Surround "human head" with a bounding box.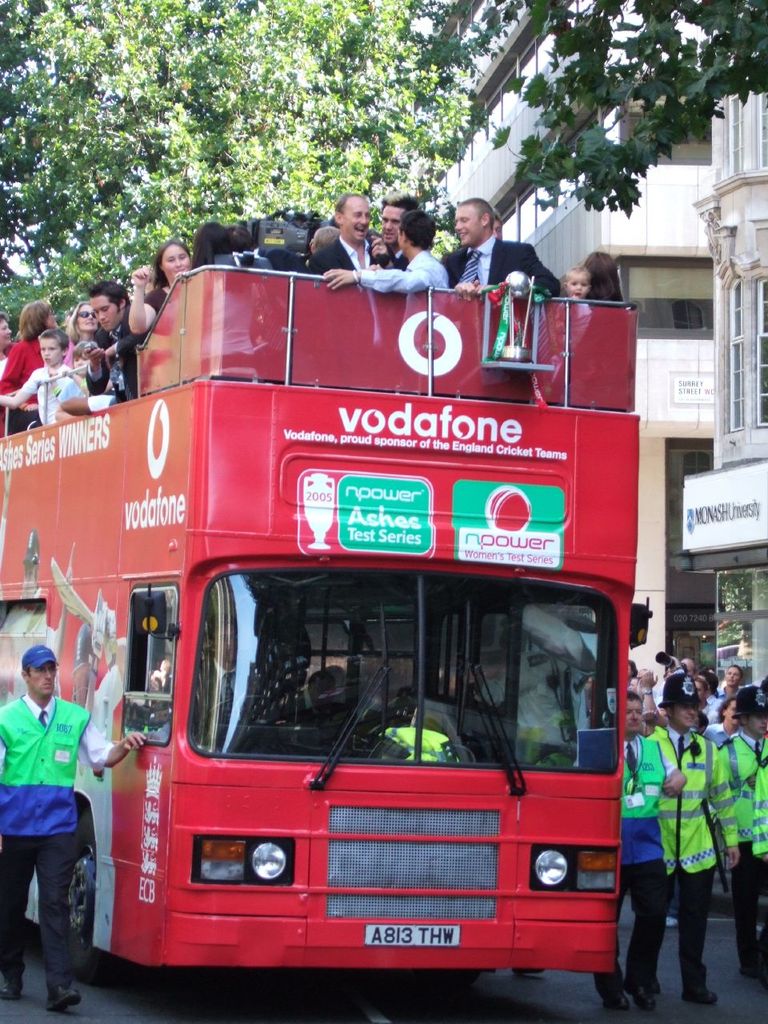
left=380, top=194, right=420, bottom=249.
